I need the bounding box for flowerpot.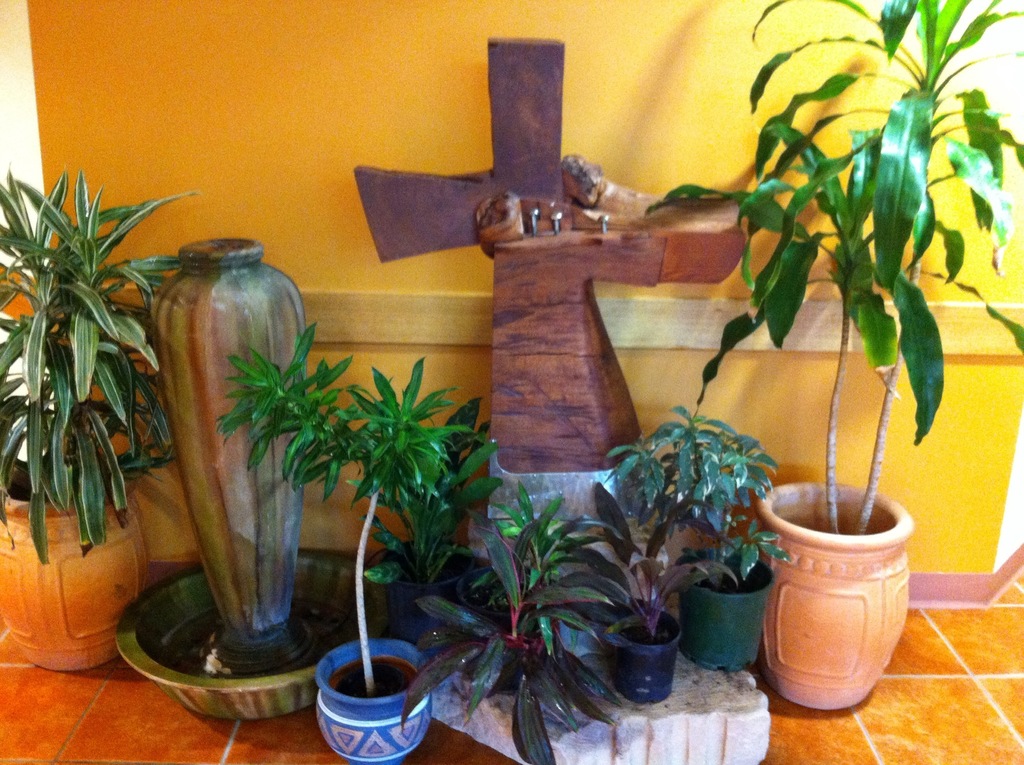
Here it is: bbox=[675, 543, 776, 675].
